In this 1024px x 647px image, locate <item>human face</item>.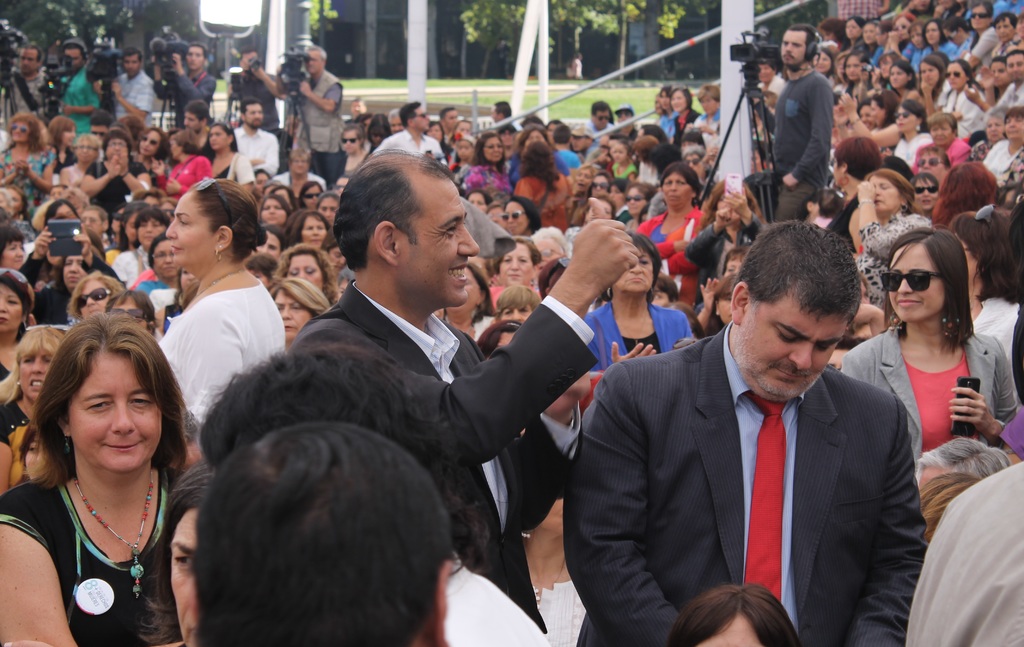
Bounding box: l=996, t=19, r=1013, b=40.
